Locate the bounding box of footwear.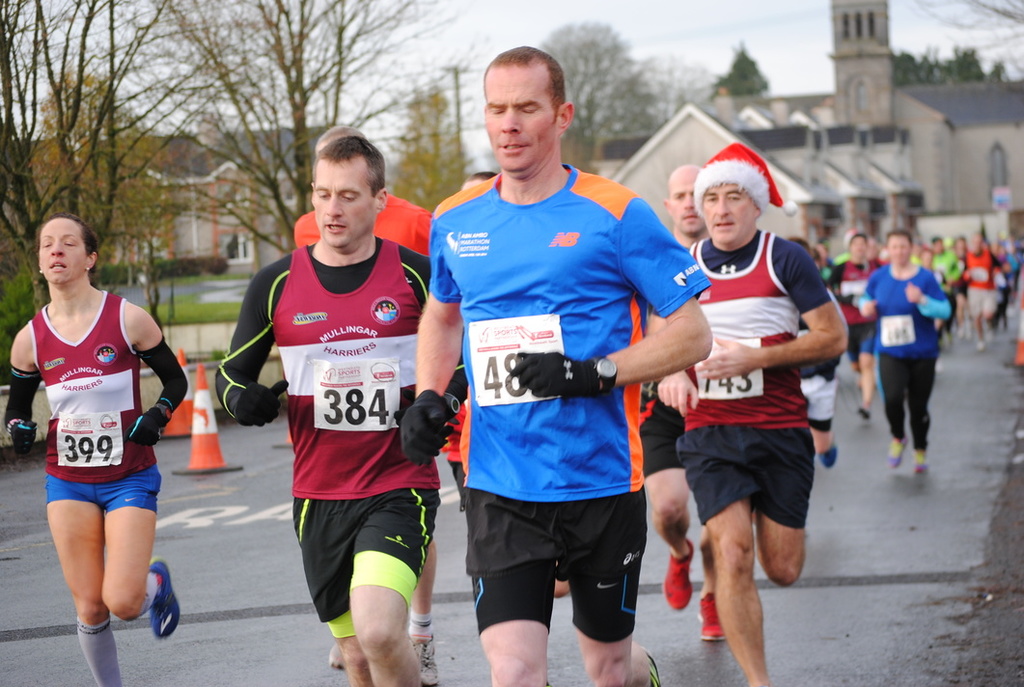
Bounding box: x1=410 y1=636 x2=447 y2=686.
